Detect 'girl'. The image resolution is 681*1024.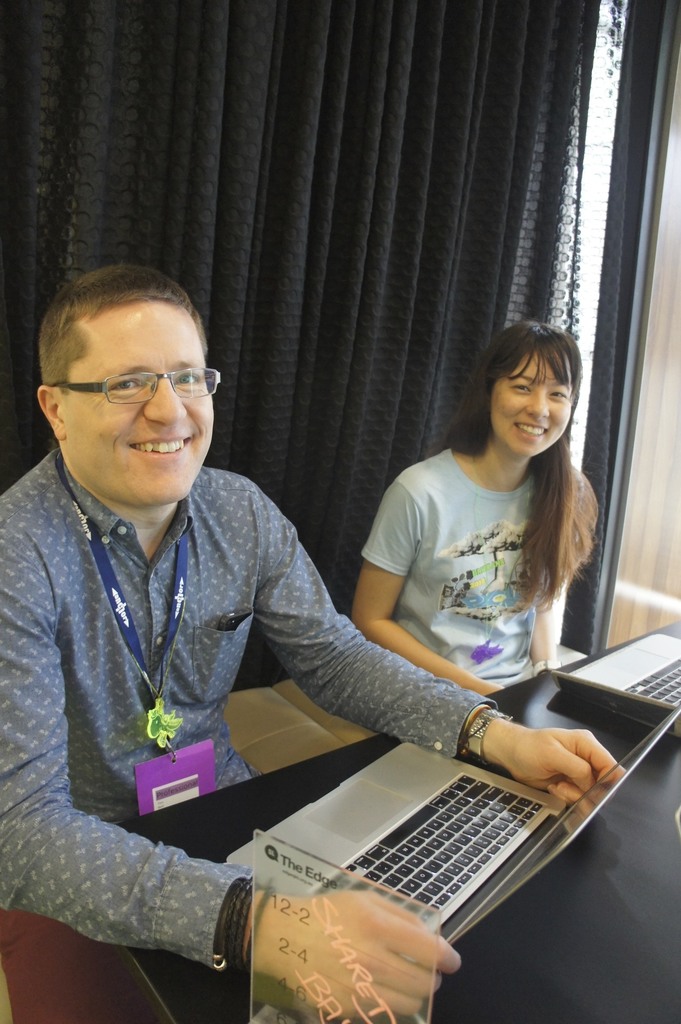
left=352, top=319, right=598, bottom=694.
